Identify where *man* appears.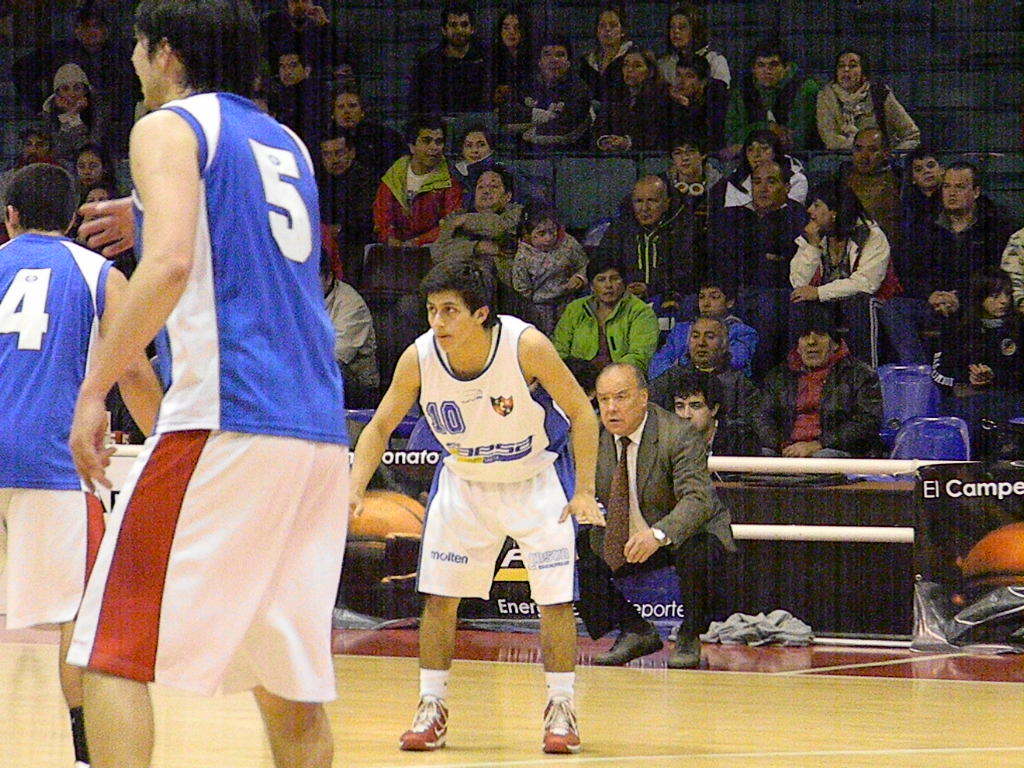
Appears at 320/251/383/414.
